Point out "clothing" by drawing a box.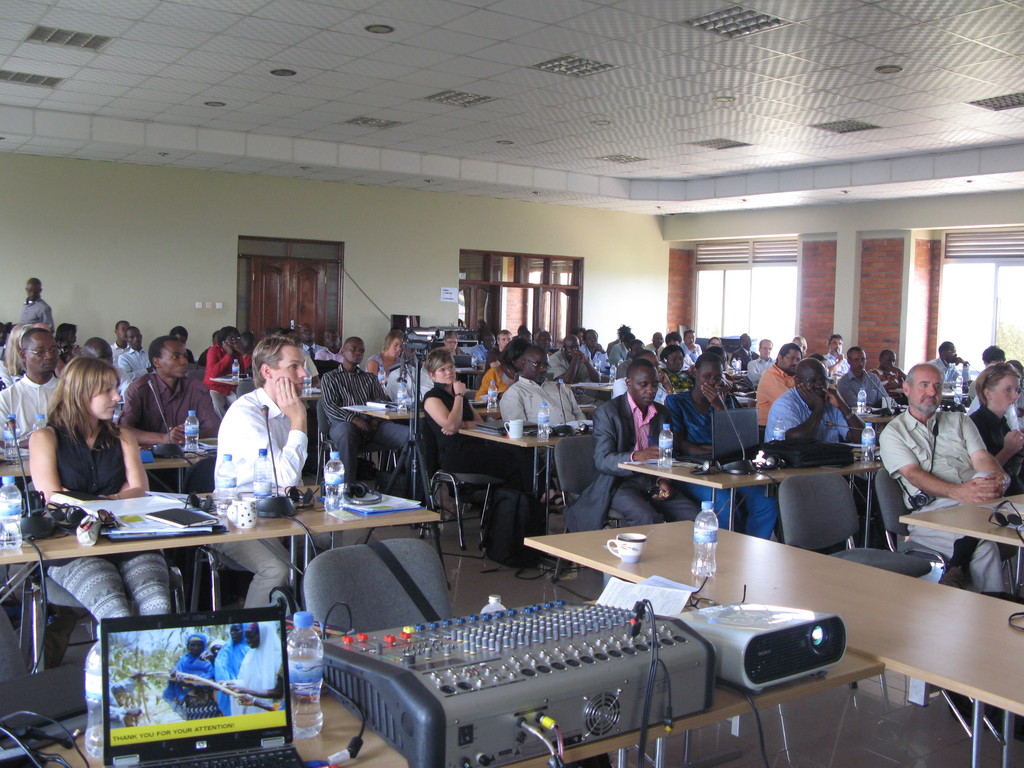
{"left": 364, "top": 352, "right": 405, "bottom": 374}.
